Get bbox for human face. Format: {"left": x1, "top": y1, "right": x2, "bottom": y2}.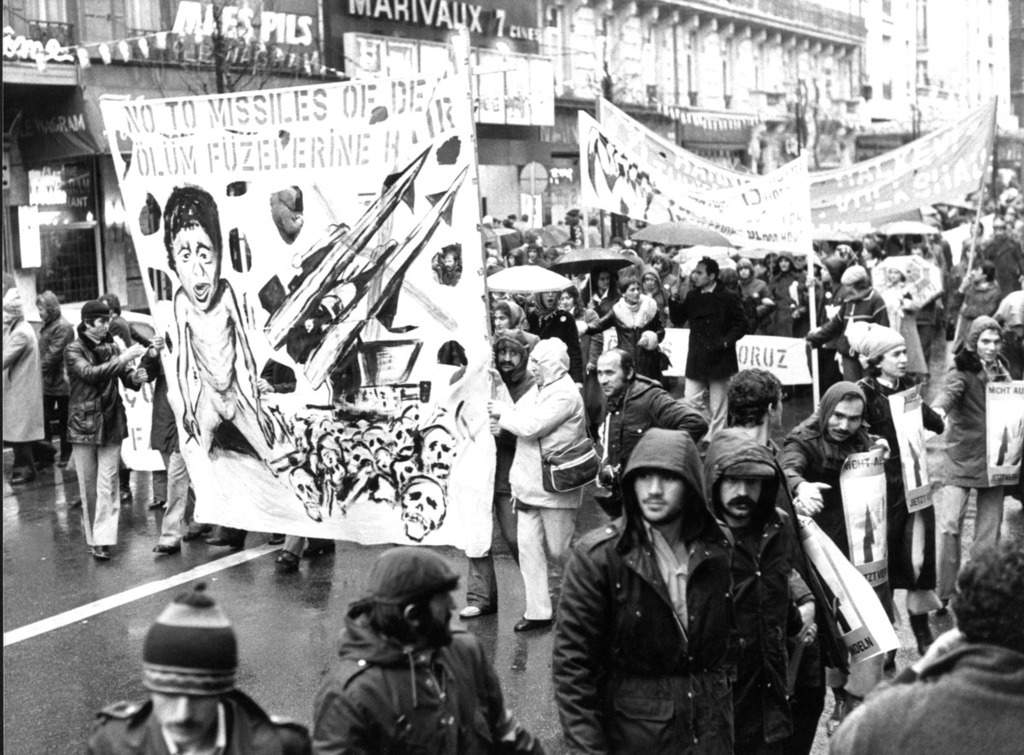
{"left": 419, "top": 593, "right": 457, "bottom": 630}.
